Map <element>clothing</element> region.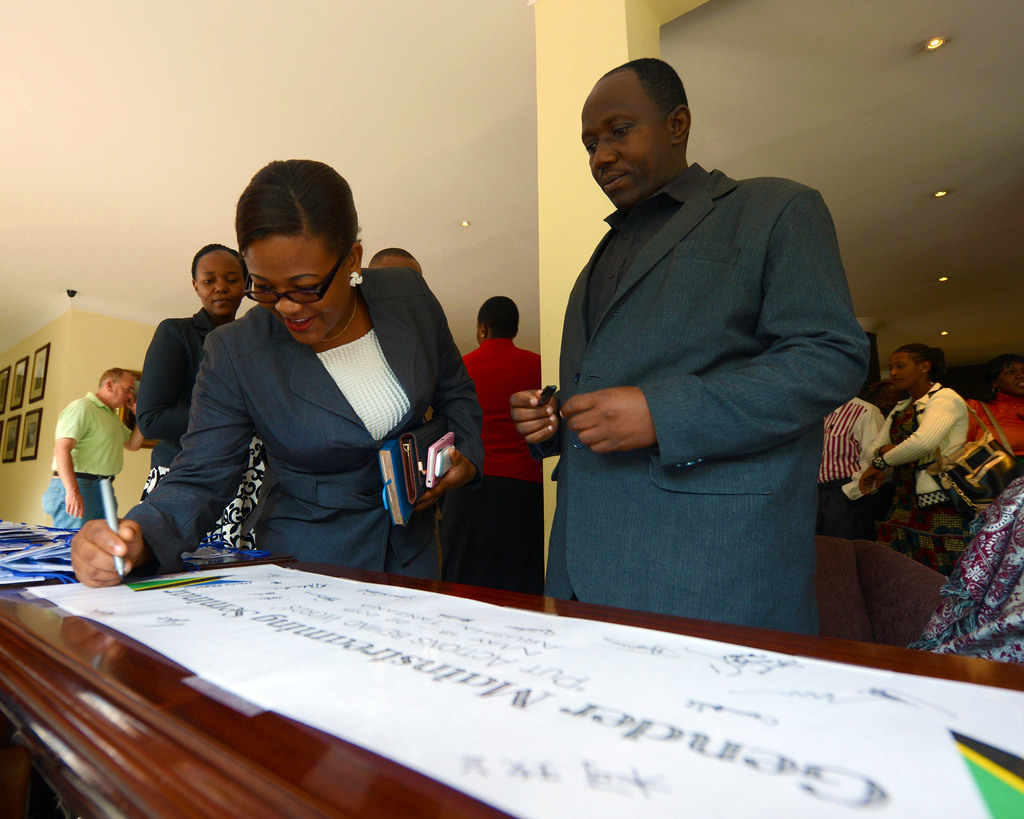
Mapped to BBox(916, 463, 1023, 667).
